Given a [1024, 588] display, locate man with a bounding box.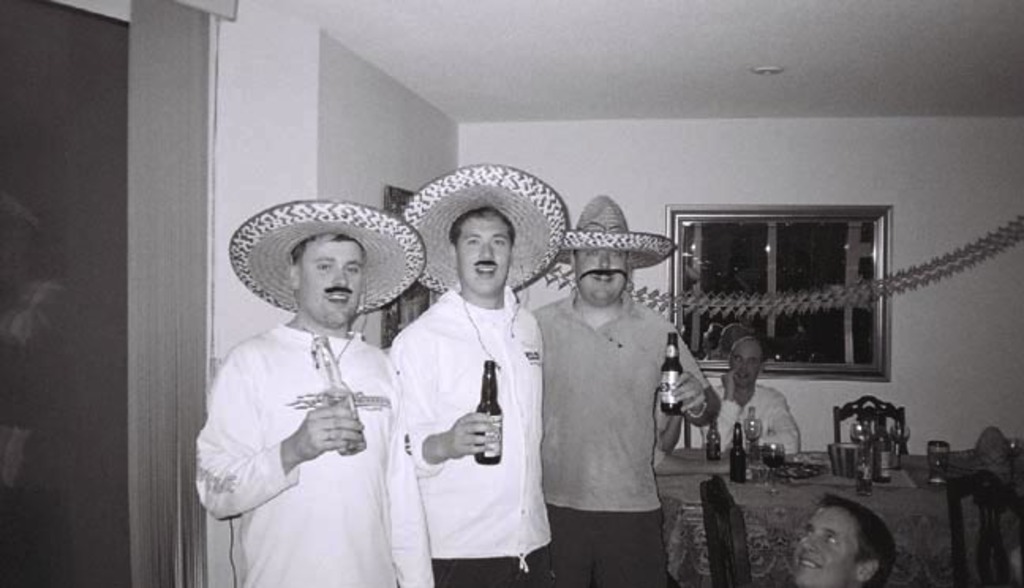
Located: (left=384, top=161, right=564, bottom=586).
